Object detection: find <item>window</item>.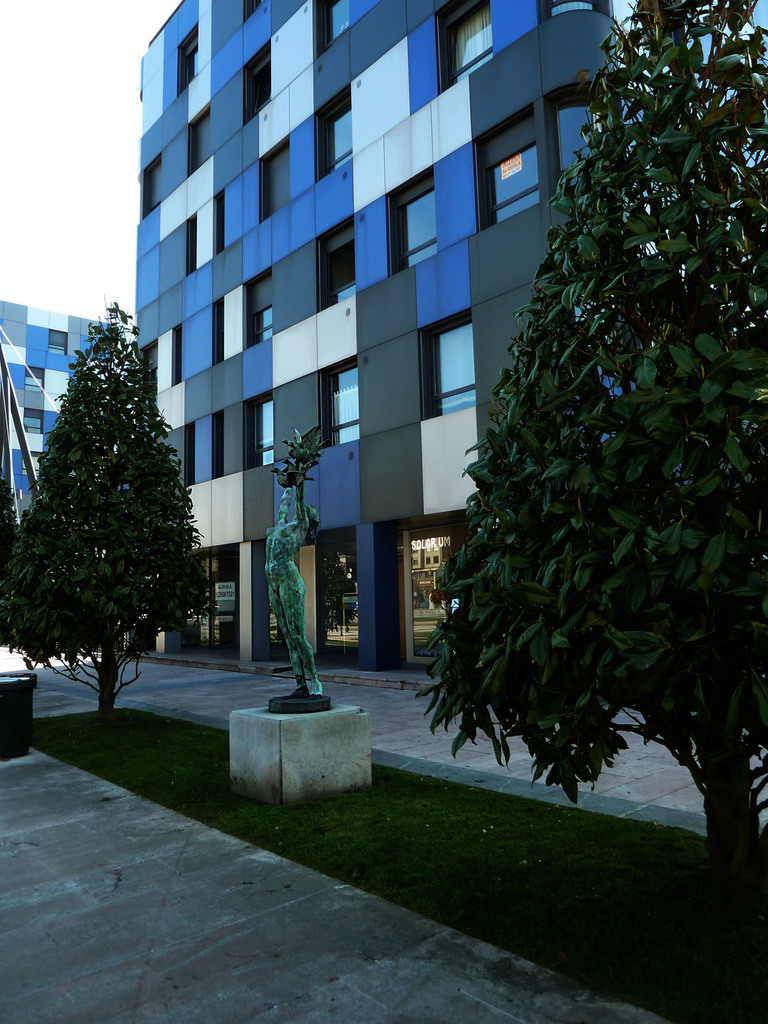
<box>317,90,359,179</box>.
